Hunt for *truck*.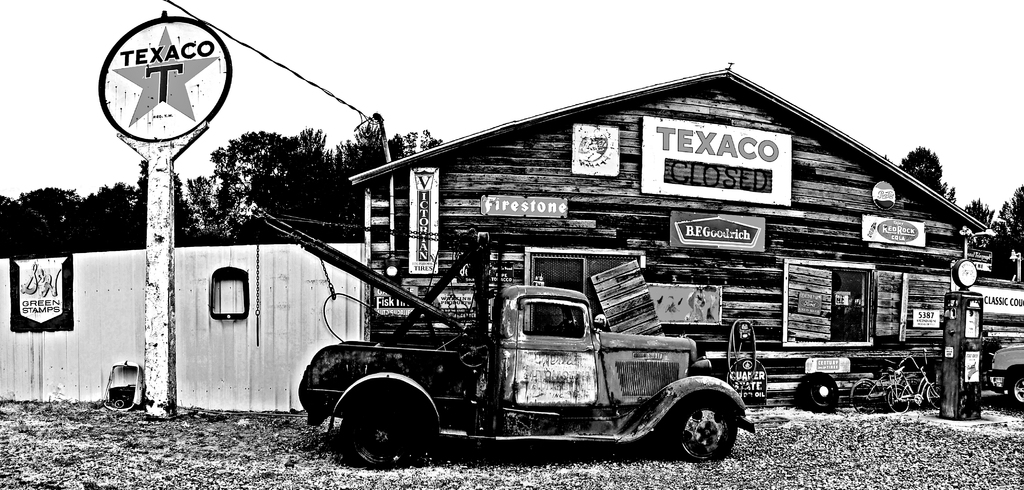
Hunted down at 299/268/755/474.
